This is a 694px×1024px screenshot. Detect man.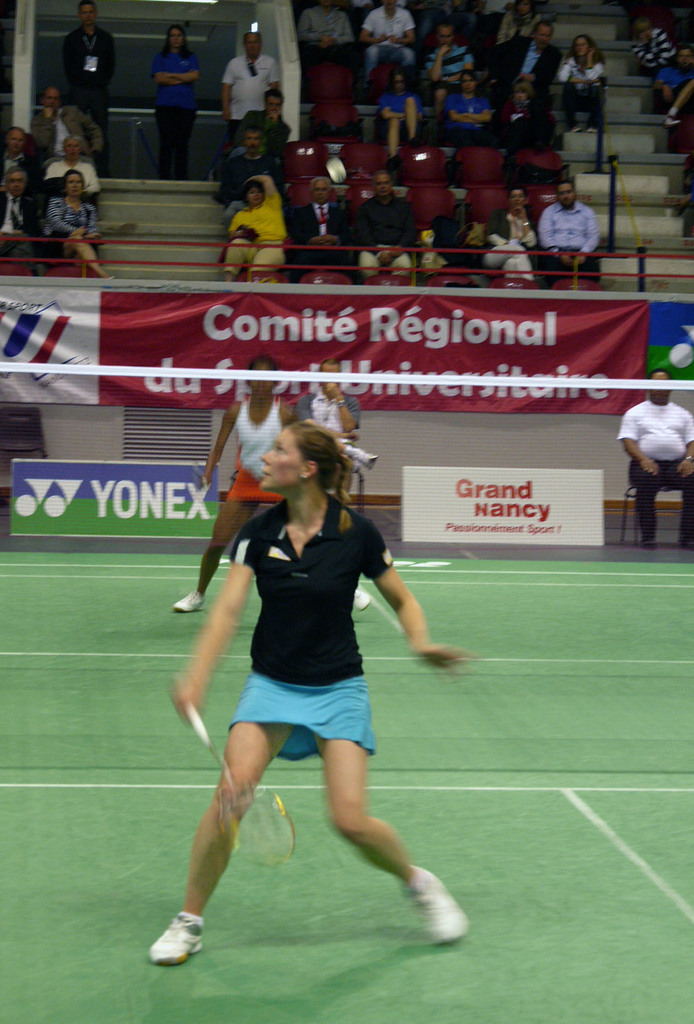
l=360, t=0, r=414, b=86.
